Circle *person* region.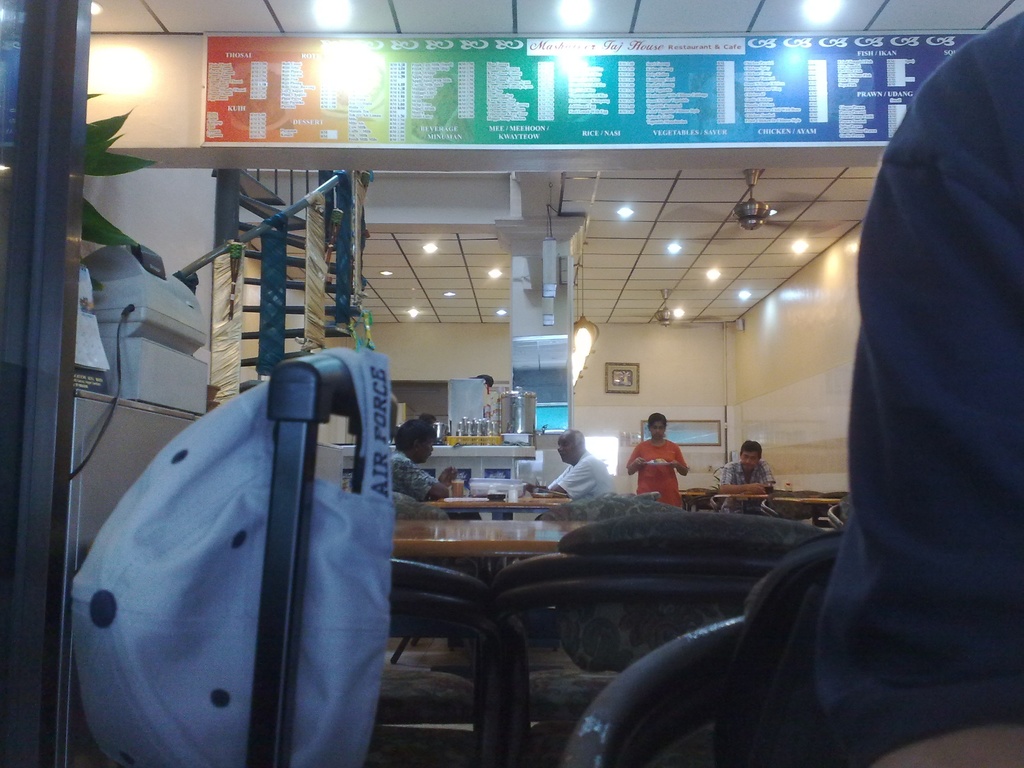
Region: [634,412,703,517].
